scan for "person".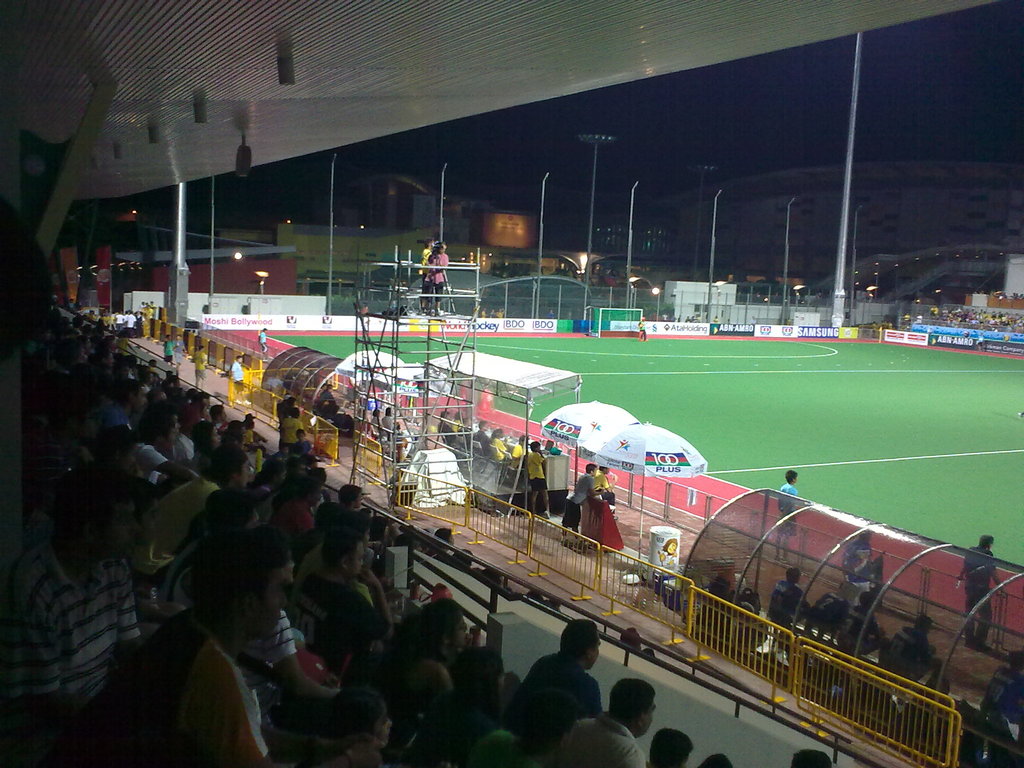
Scan result: 955,536,1004,648.
